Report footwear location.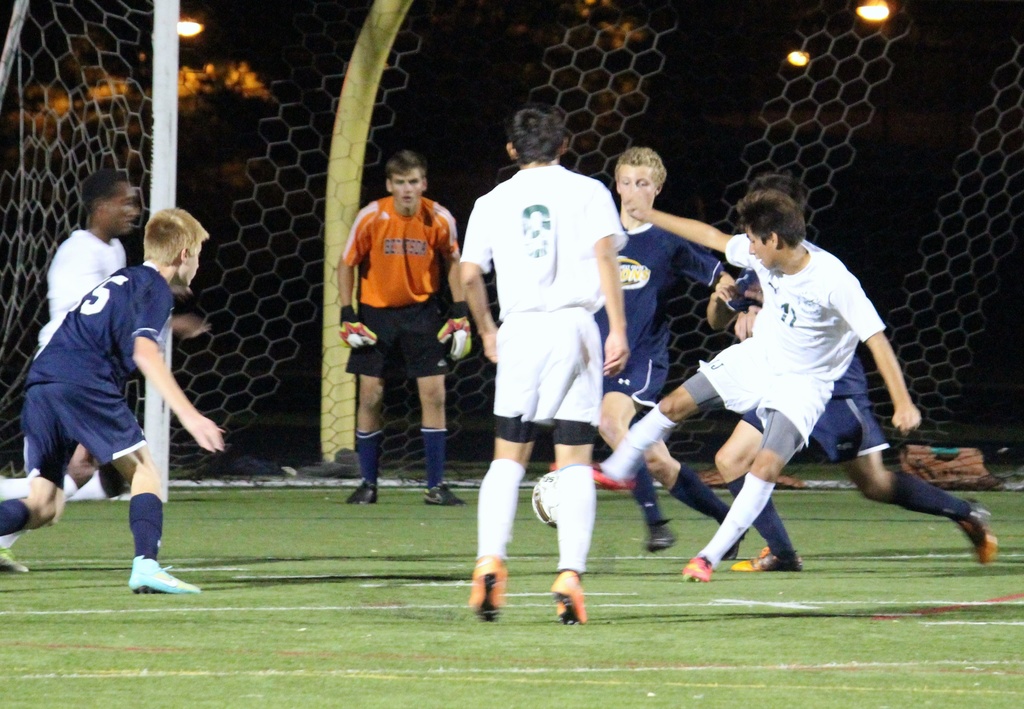
Report: (970, 500, 1003, 560).
